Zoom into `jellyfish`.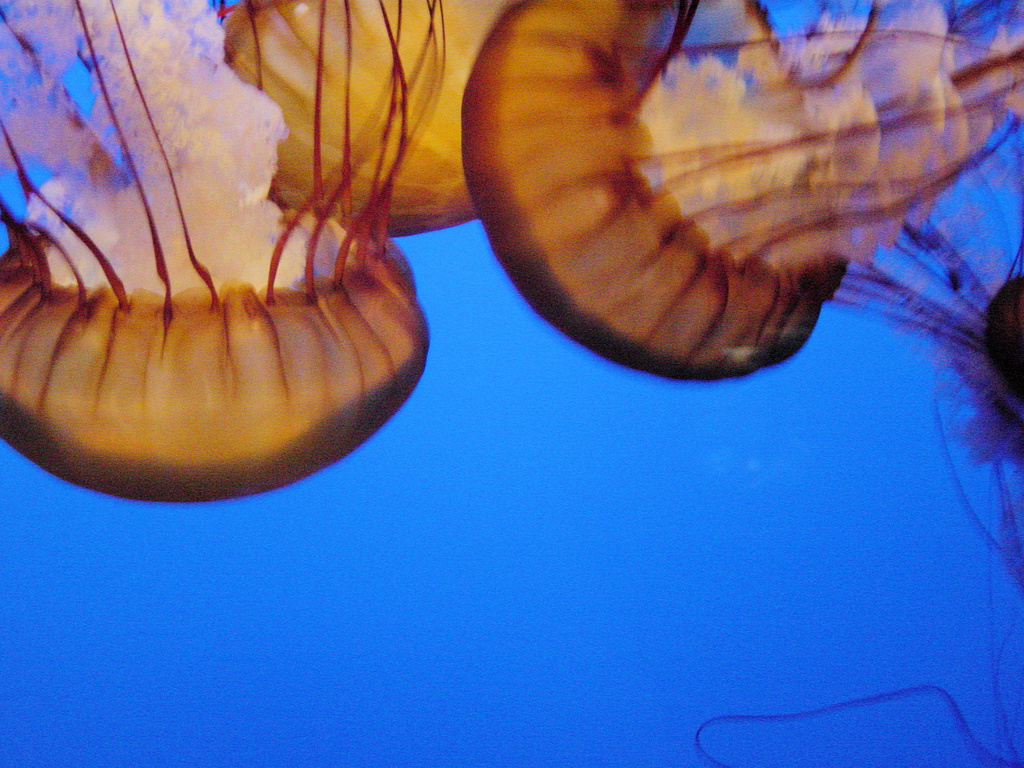
Zoom target: detection(0, 0, 445, 502).
